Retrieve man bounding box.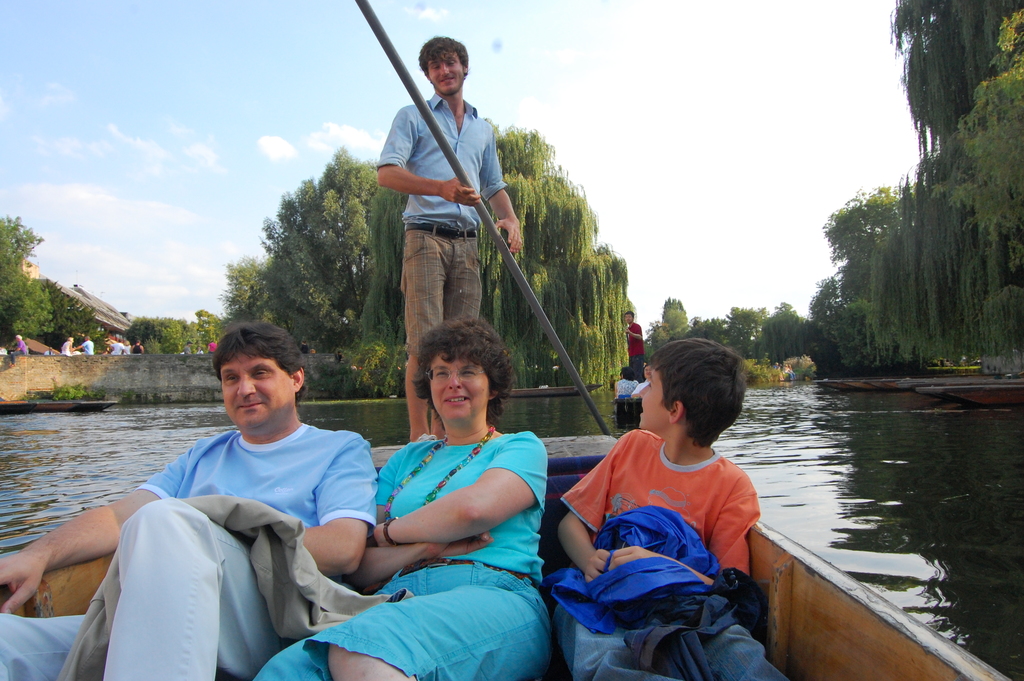
Bounding box: (70,334,95,353).
